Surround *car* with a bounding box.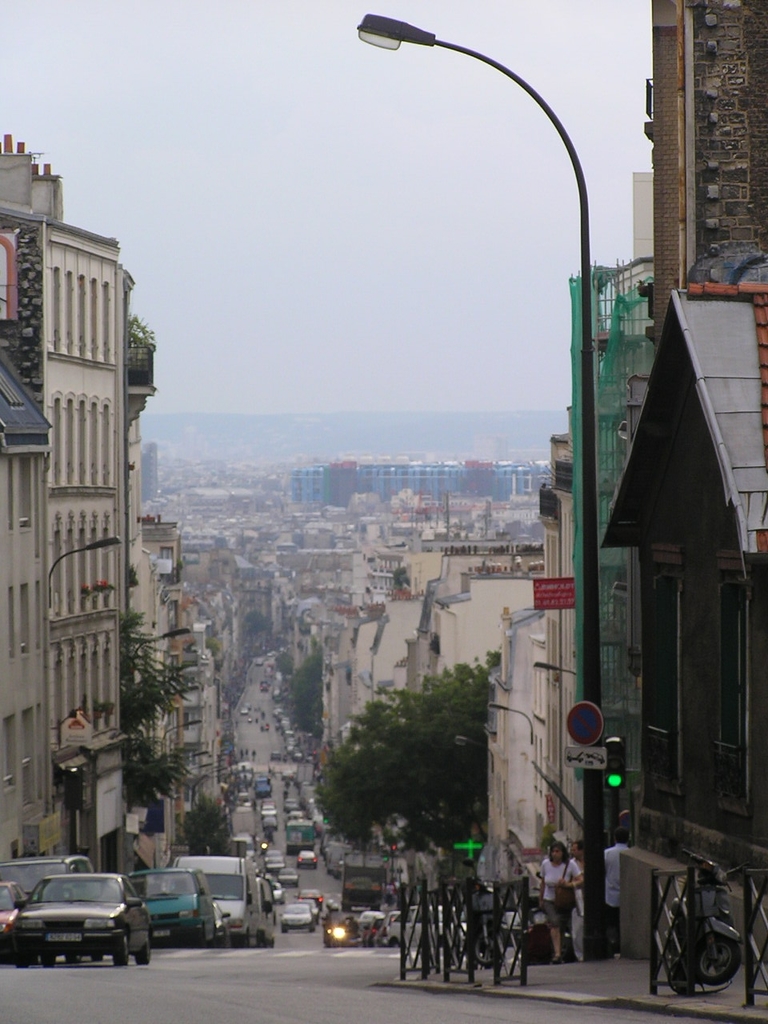
crop(255, 782, 273, 802).
